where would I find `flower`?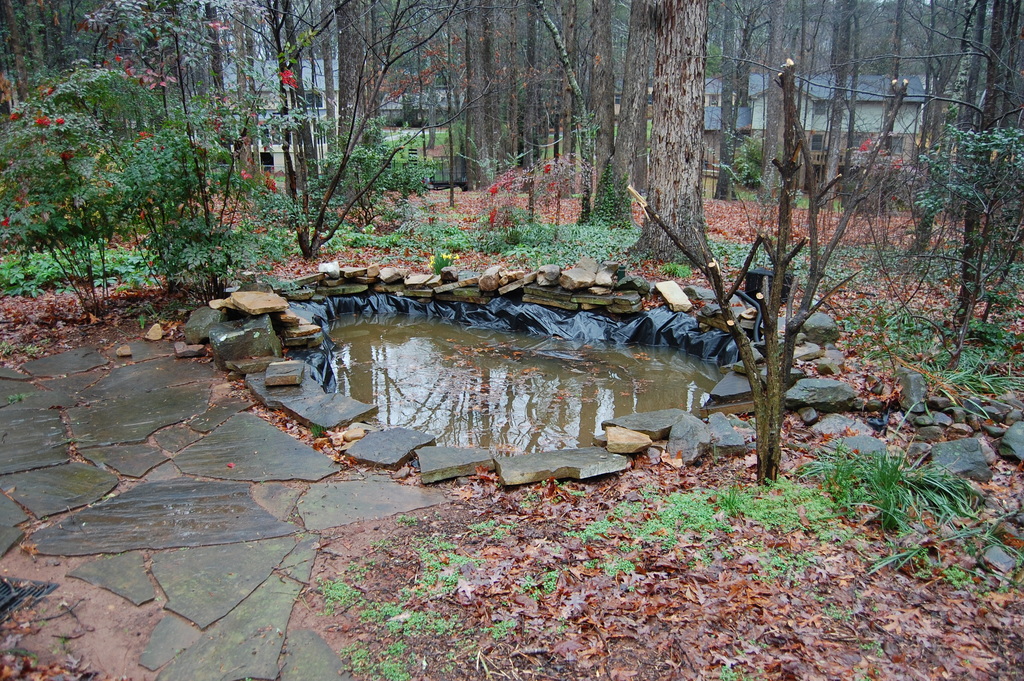
At select_region(546, 180, 556, 193).
